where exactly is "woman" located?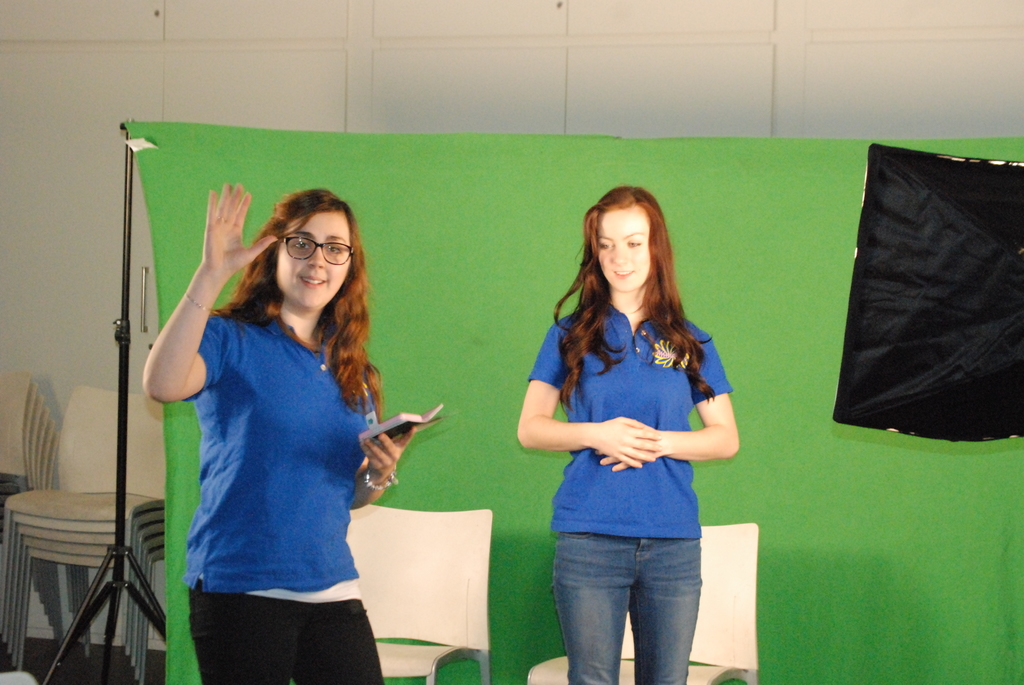
Its bounding box is l=141, t=160, r=408, b=684.
